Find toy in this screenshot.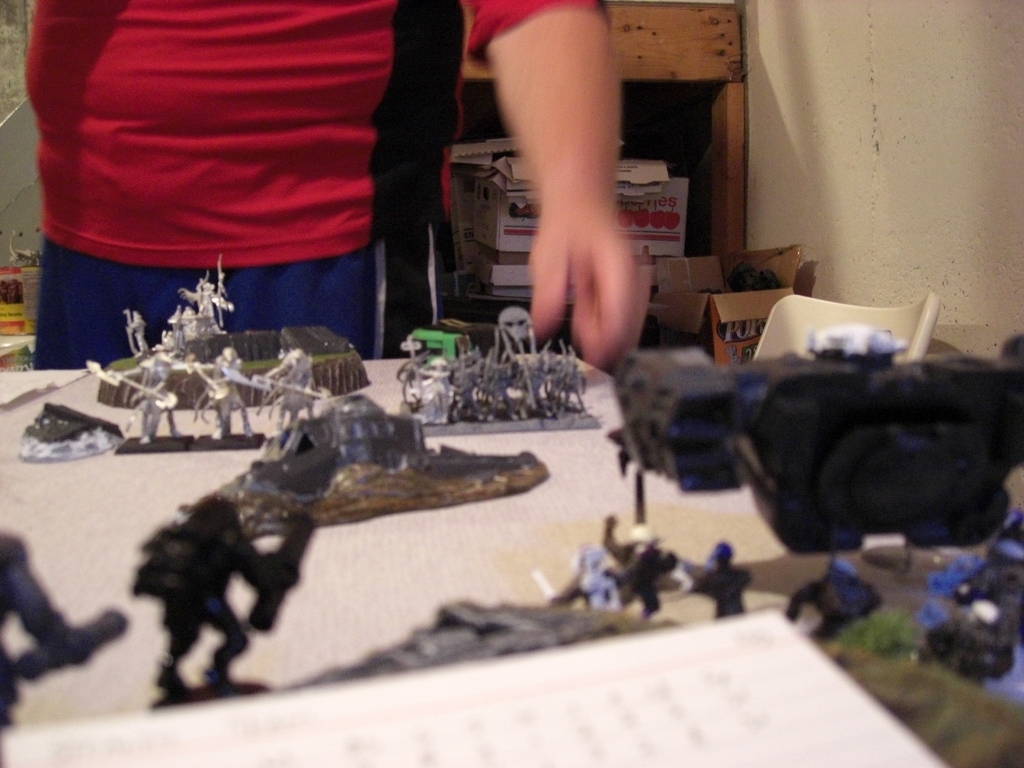
The bounding box for toy is <box>138,484,313,709</box>.
